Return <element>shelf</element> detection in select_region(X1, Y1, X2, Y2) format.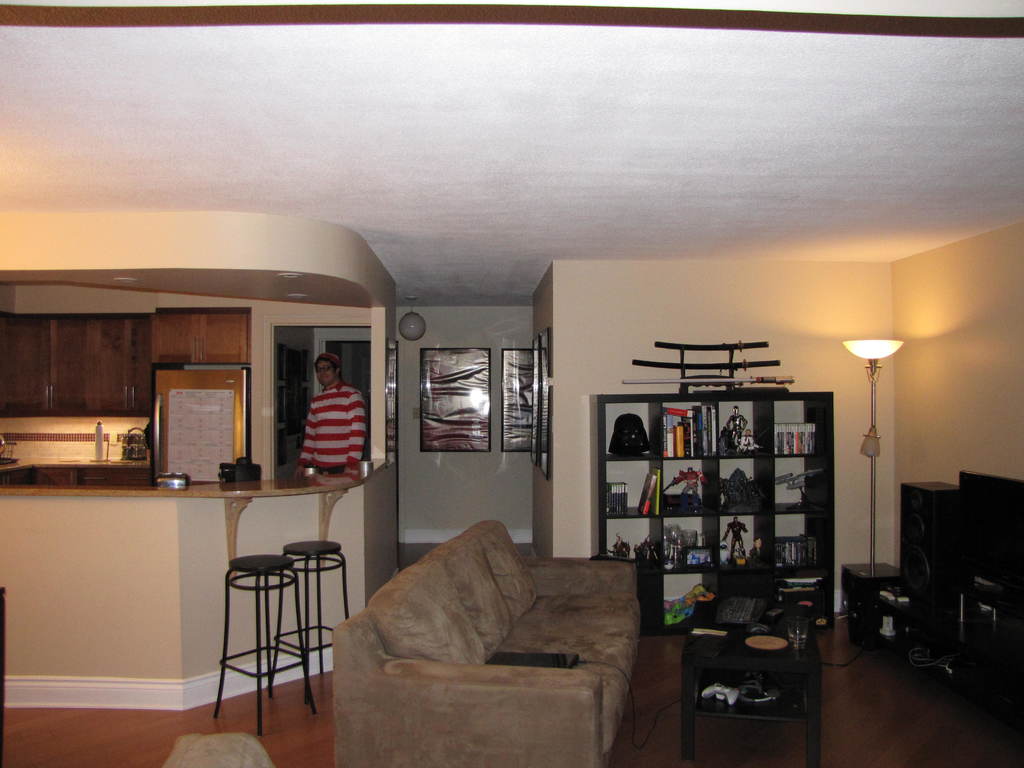
select_region(781, 570, 833, 626).
